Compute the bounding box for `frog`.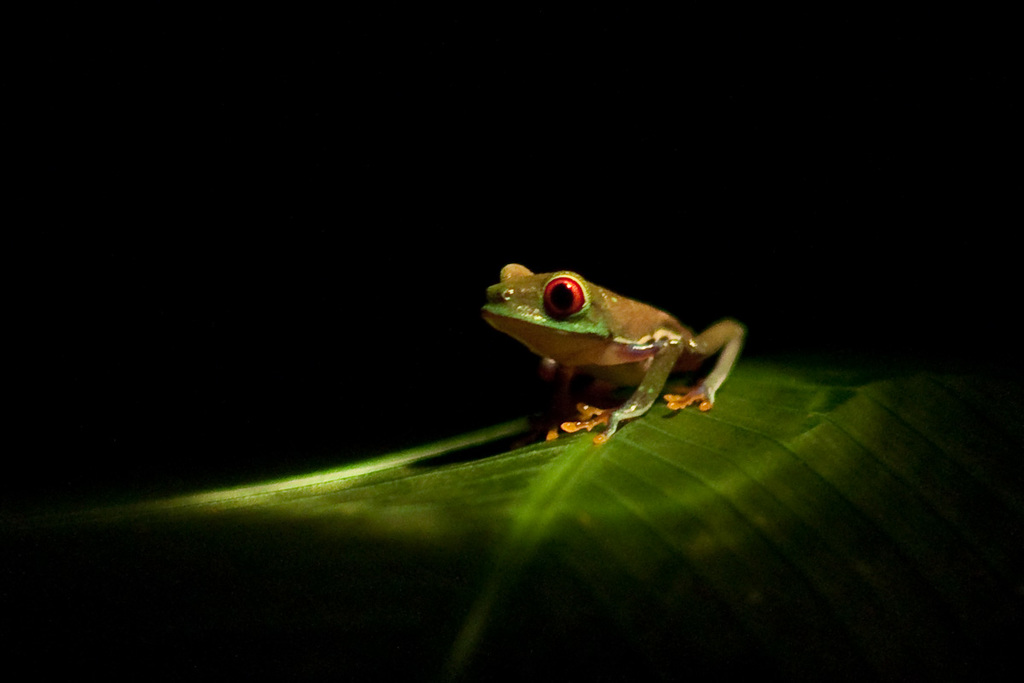
bbox(484, 262, 742, 442).
